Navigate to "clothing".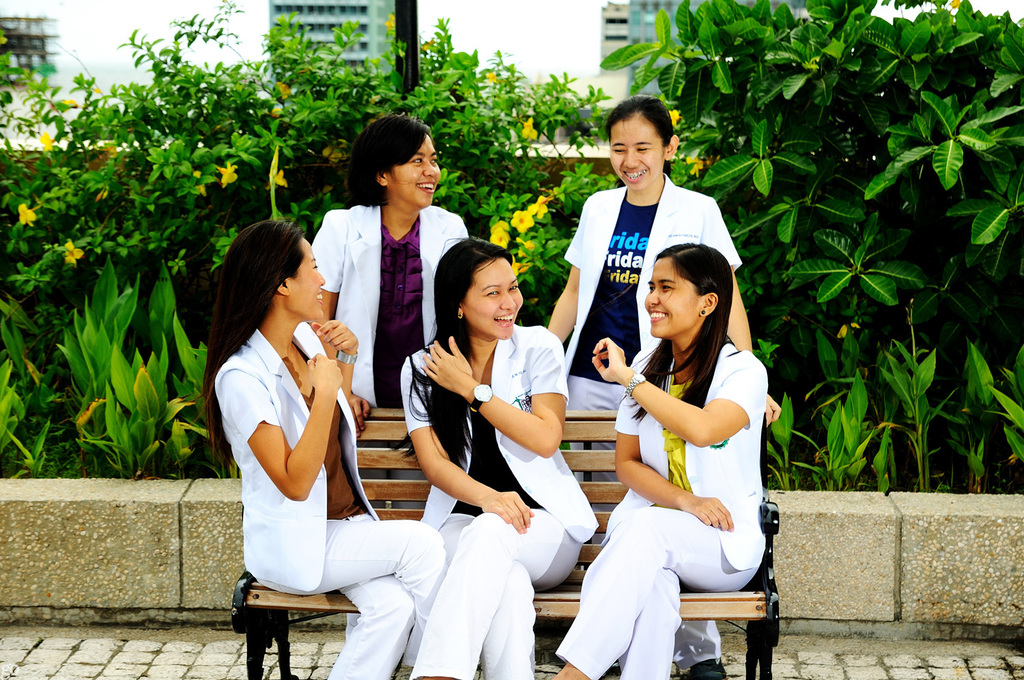
Navigation target: {"left": 307, "top": 198, "right": 466, "bottom": 511}.
